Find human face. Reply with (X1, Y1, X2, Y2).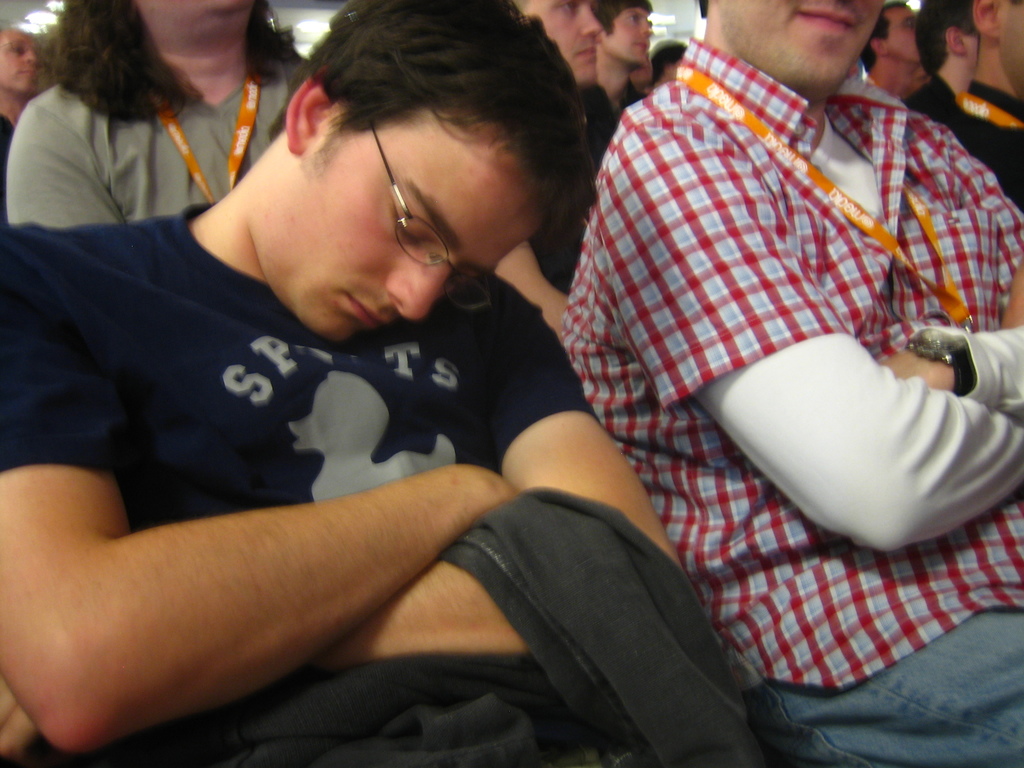
(527, 2, 602, 92).
